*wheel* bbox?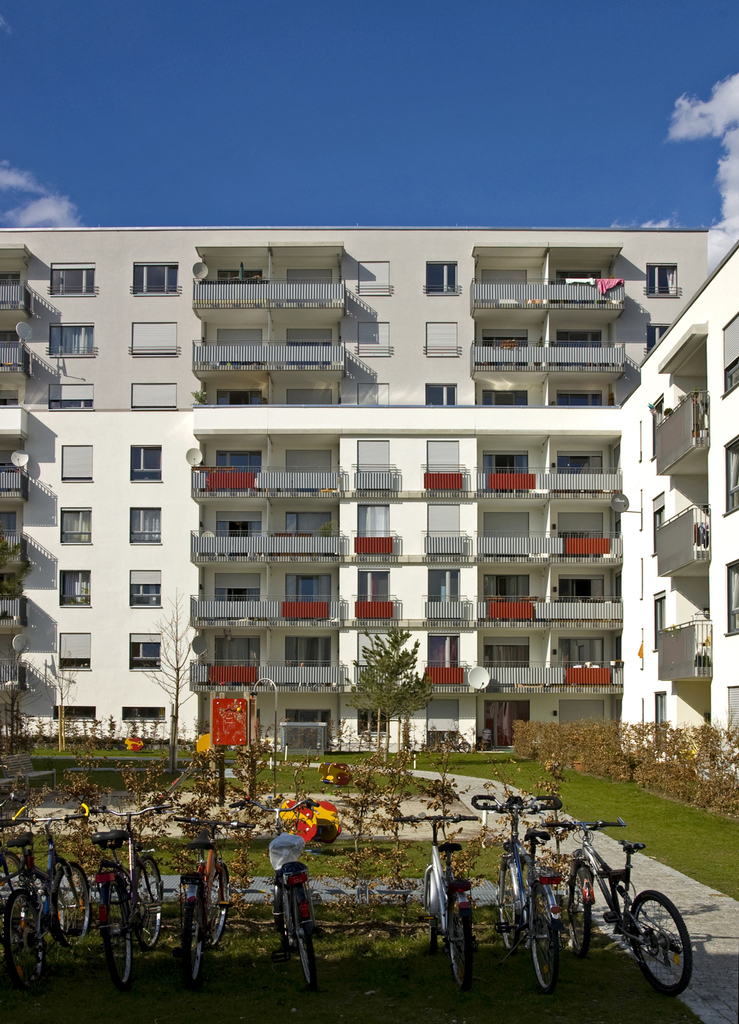
(6, 886, 50, 989)
